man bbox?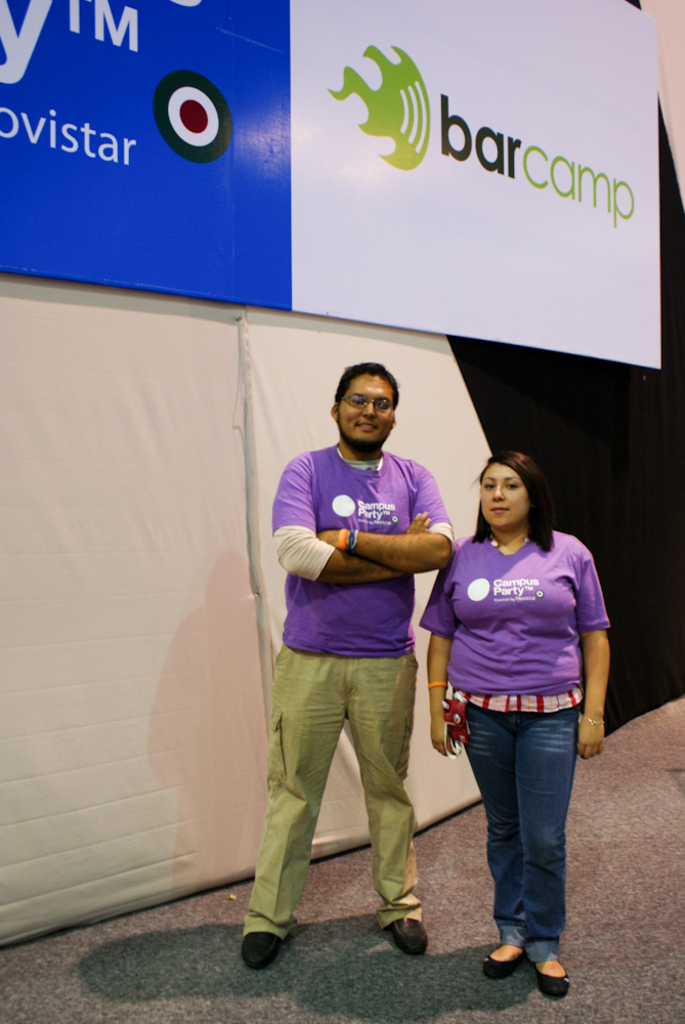
crop(237, 357, 461, 976)
